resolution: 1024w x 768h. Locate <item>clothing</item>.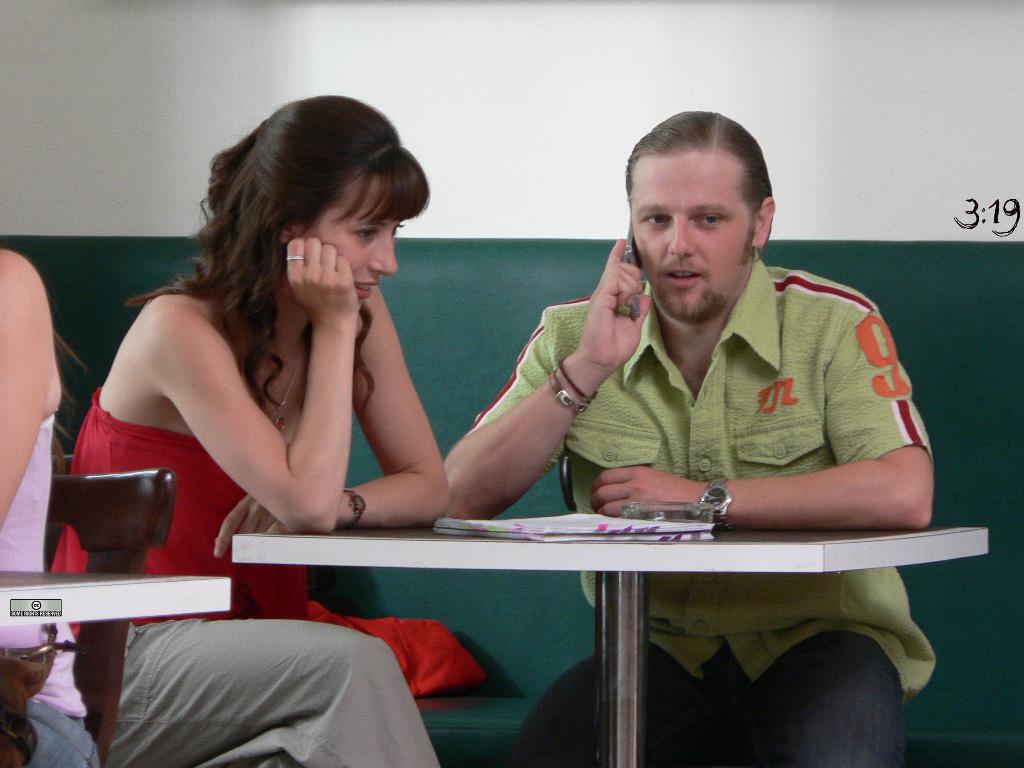
(x1=0, y1=415, x2=97, y2=762).
